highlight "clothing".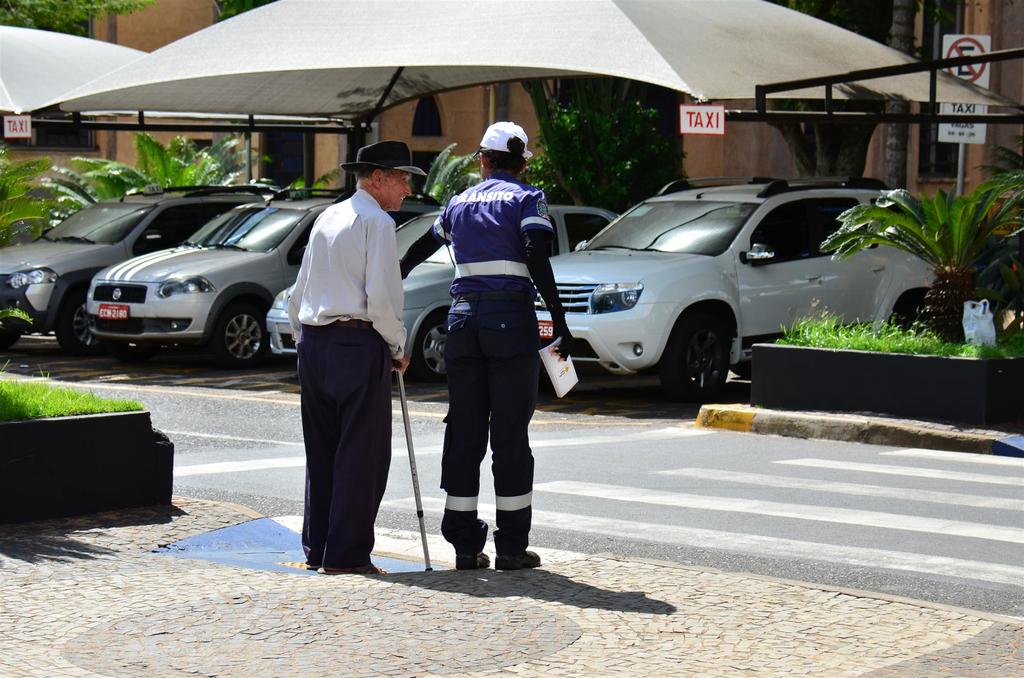
Highlighted region: bbox(273, 156, 399, 563).
